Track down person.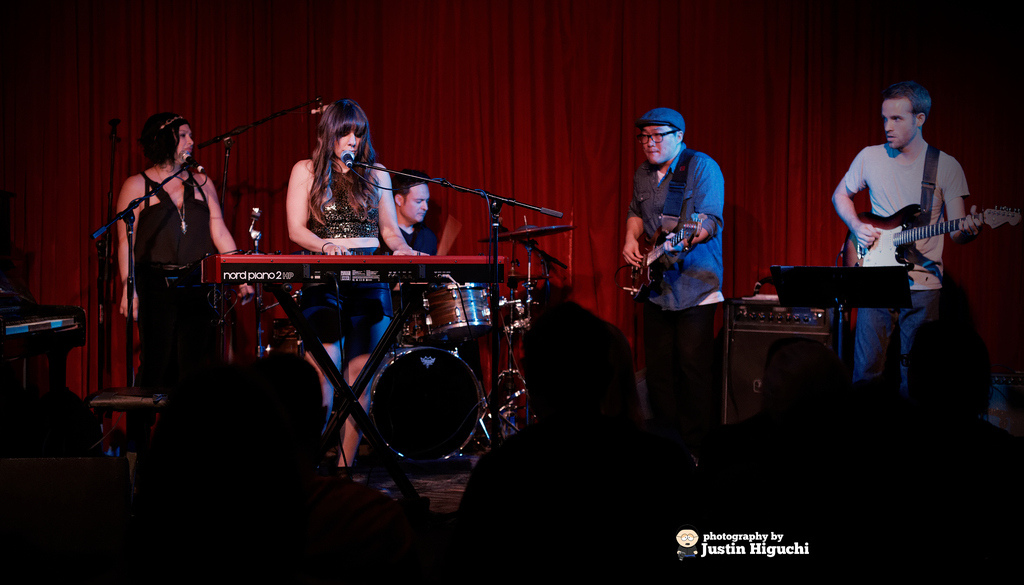
Tracked to crop(285, 81, 420, 476).
